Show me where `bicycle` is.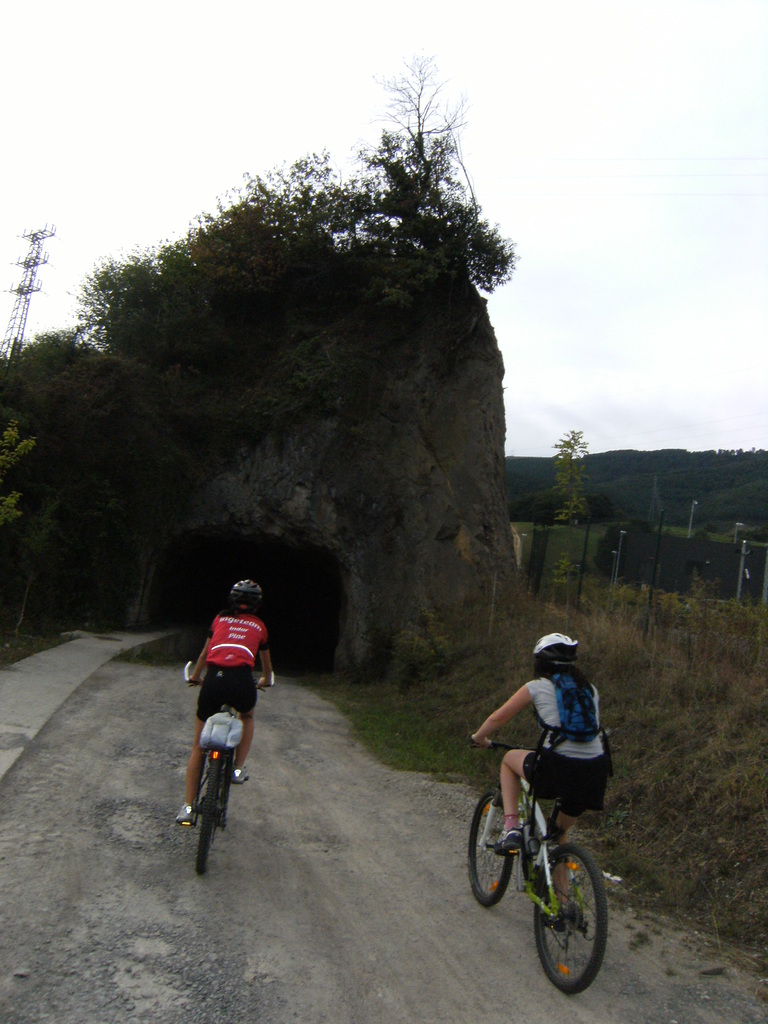
`bicycle` is at crop(483, 729, 624, 994).
